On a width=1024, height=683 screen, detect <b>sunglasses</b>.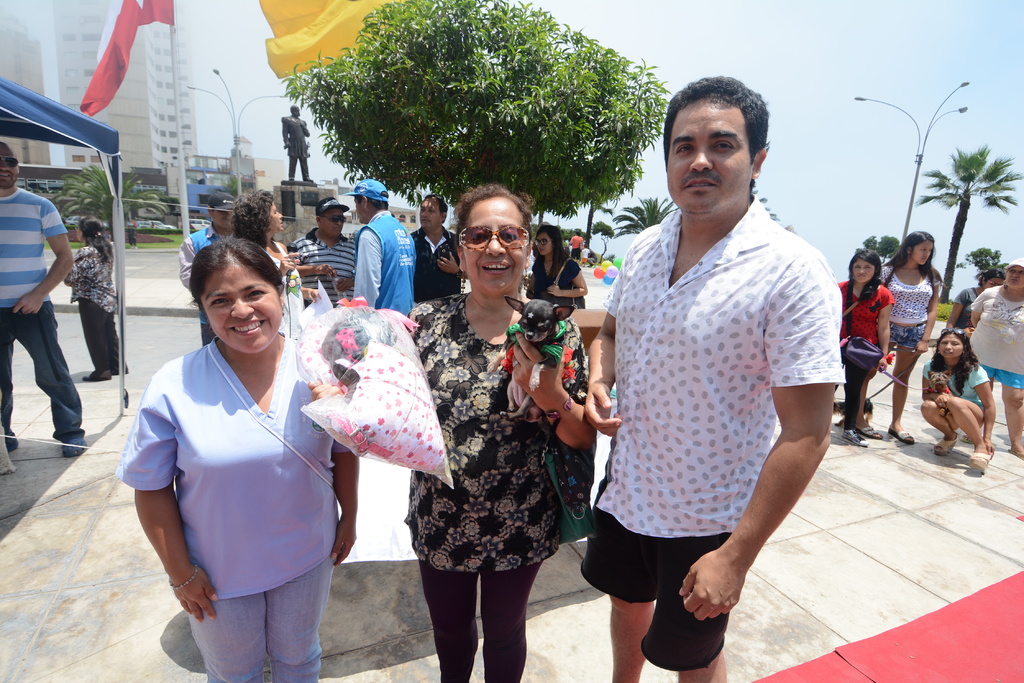
<box>984,277,1000,286</box>.
